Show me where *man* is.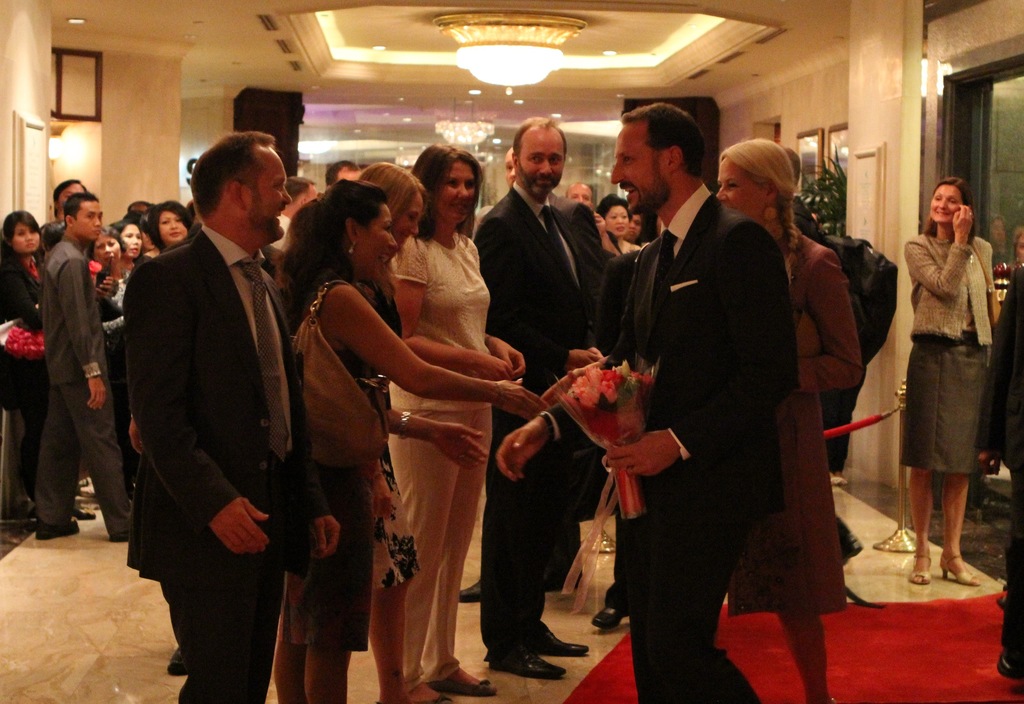
*man* is at <region>567, 180, 623, 252</region>.
